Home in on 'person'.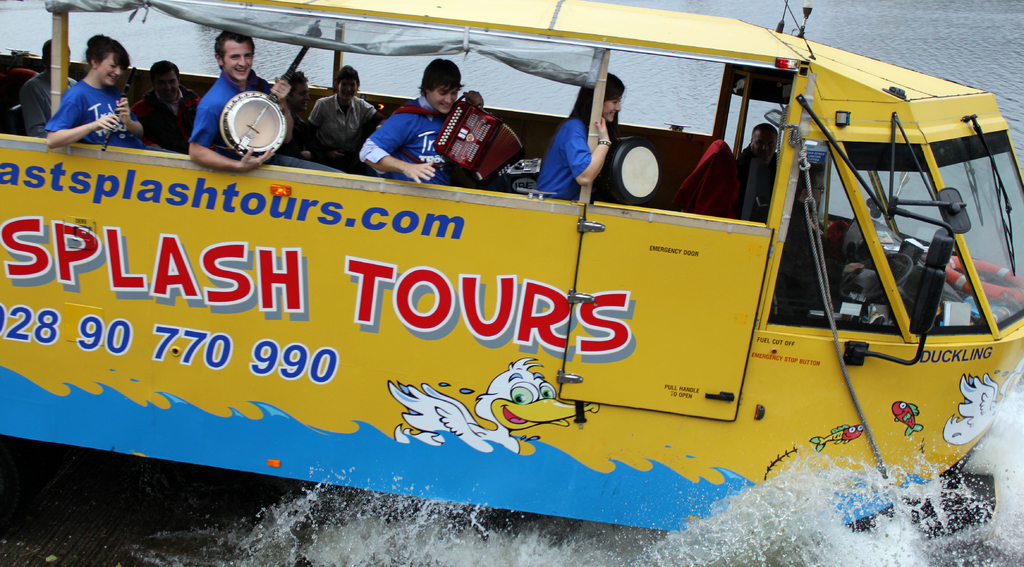
Homed in at 786,163,866,327.
